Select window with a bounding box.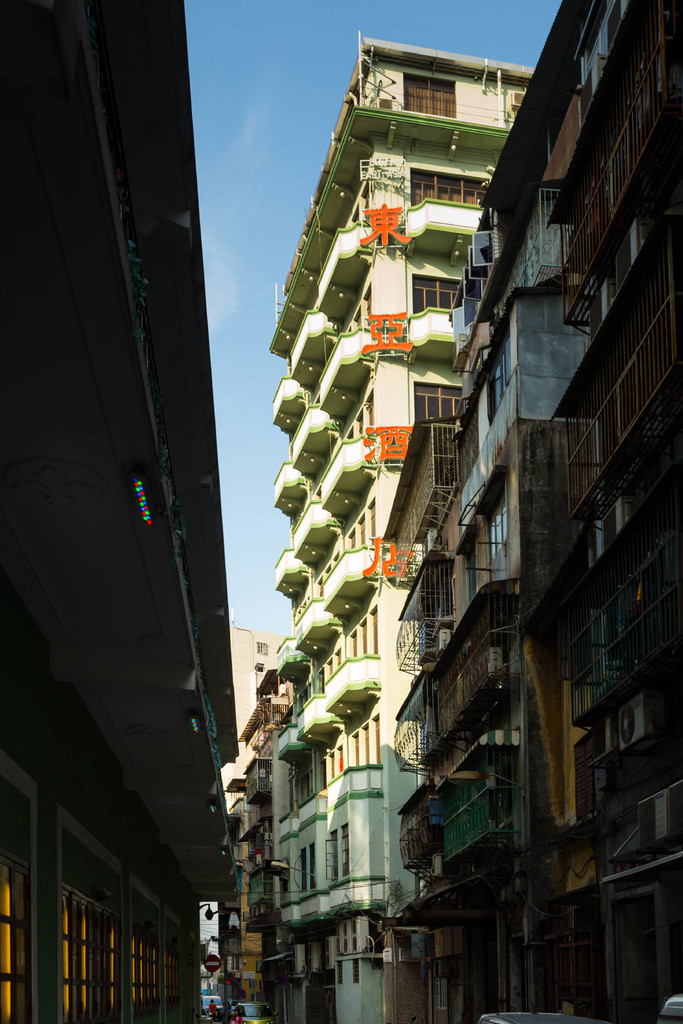
{"left": 414, "top": 274, "right": 465, "bottom": 323}.
